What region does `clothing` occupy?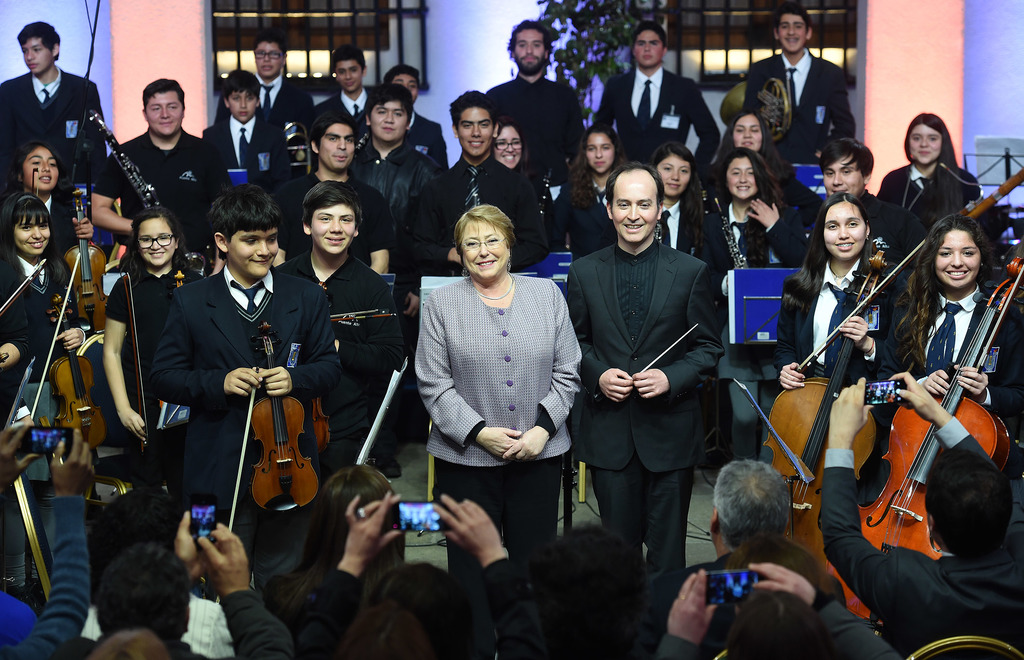
[left=259, top=71, right=317, bottom=130].
